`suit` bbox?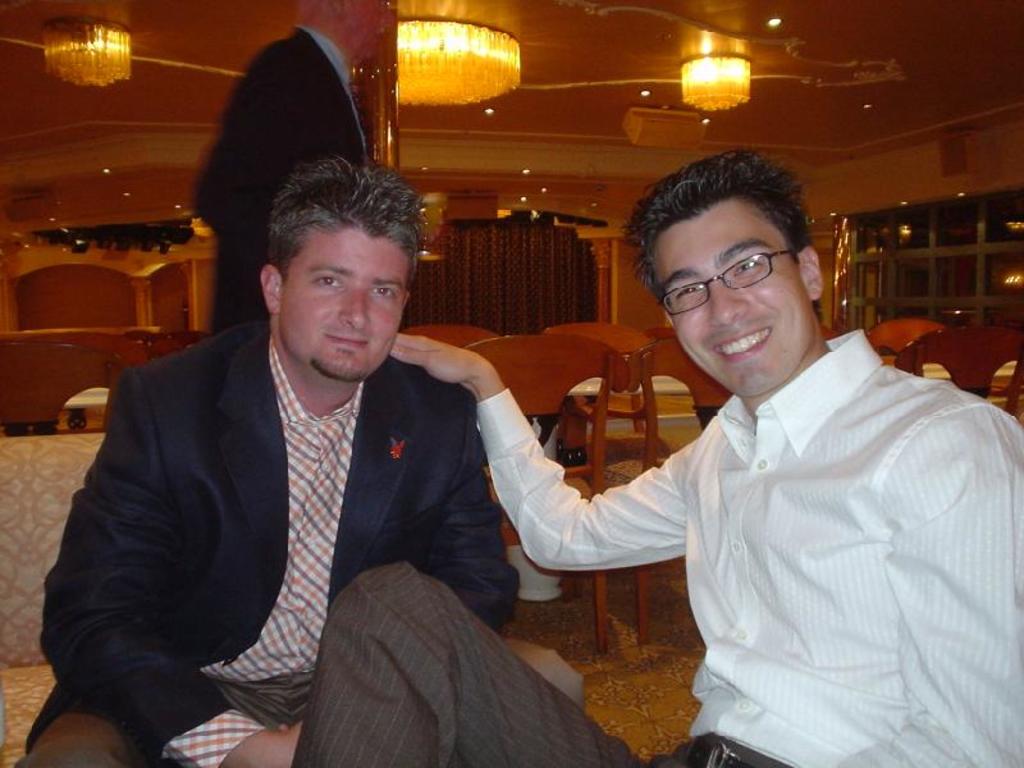
99/174/634/767
